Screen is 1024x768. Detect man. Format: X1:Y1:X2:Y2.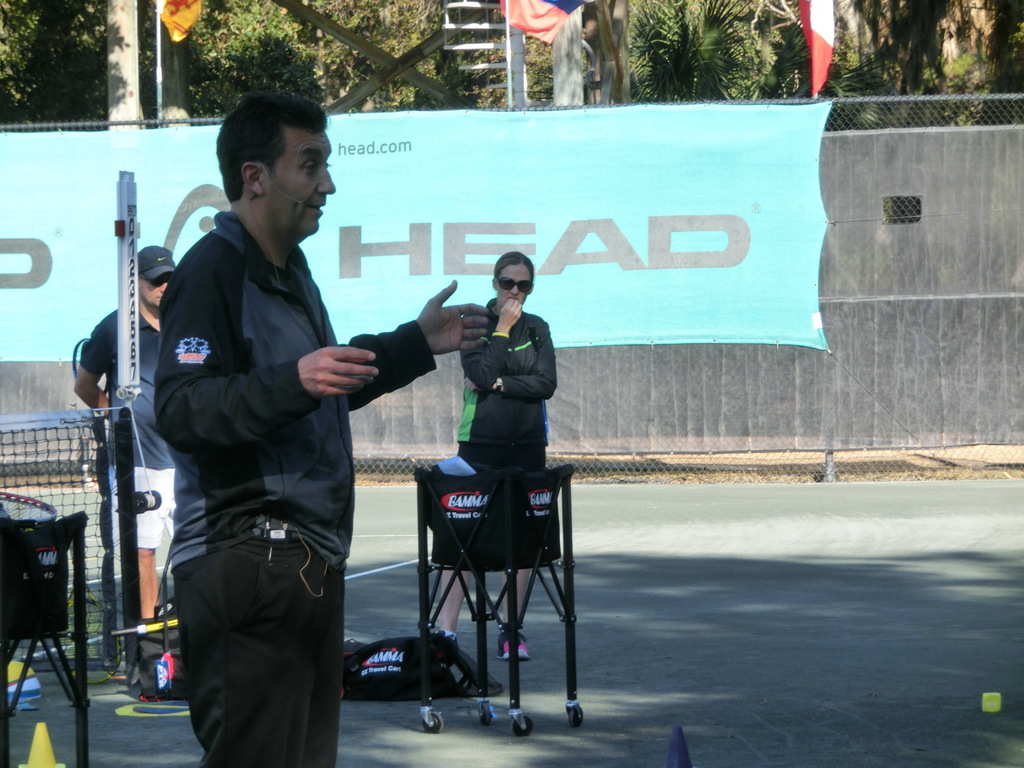
154:88:483:767.
